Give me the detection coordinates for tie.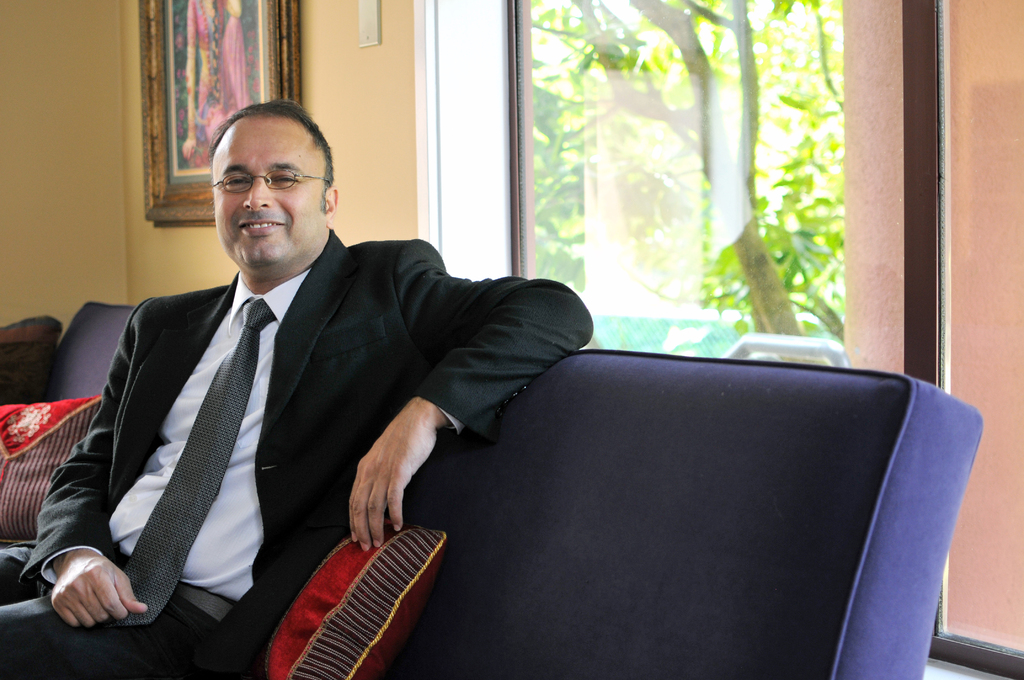
locate(118, 296, 275, 628).
